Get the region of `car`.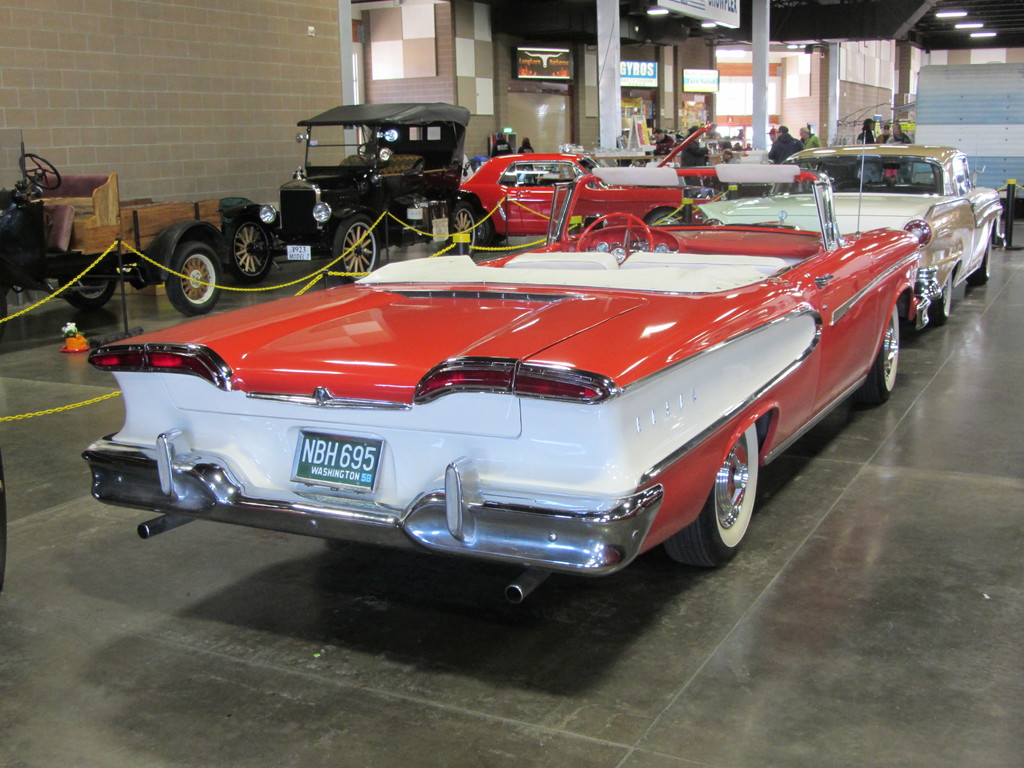
x1=0 y1=137 x2=236 y2=312.
